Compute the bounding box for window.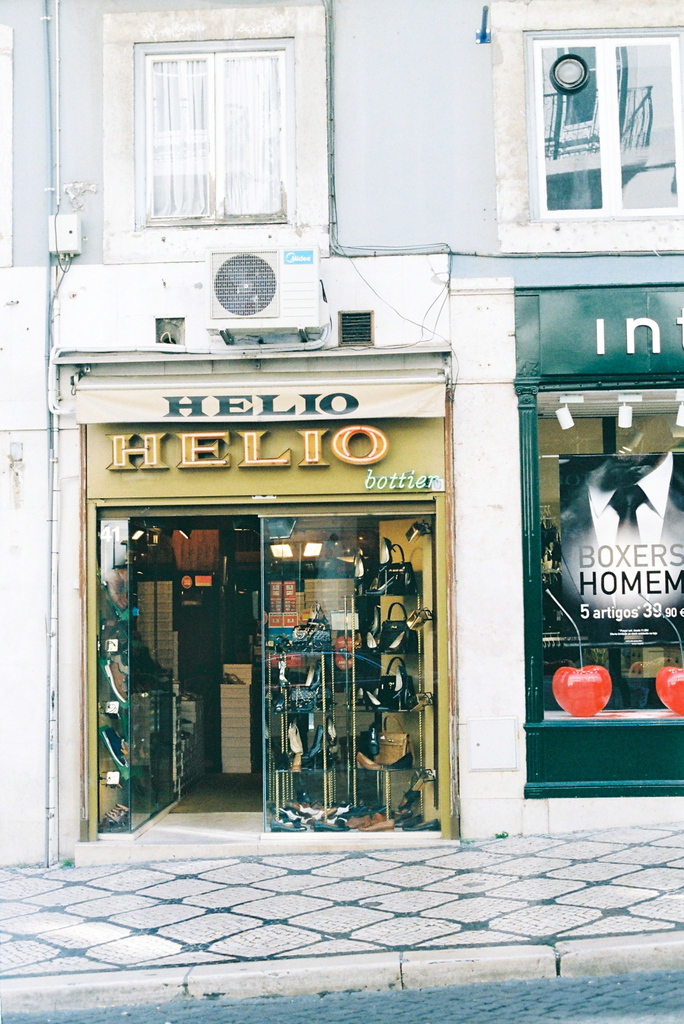
<region>264, 515, 437, 832</region>.
